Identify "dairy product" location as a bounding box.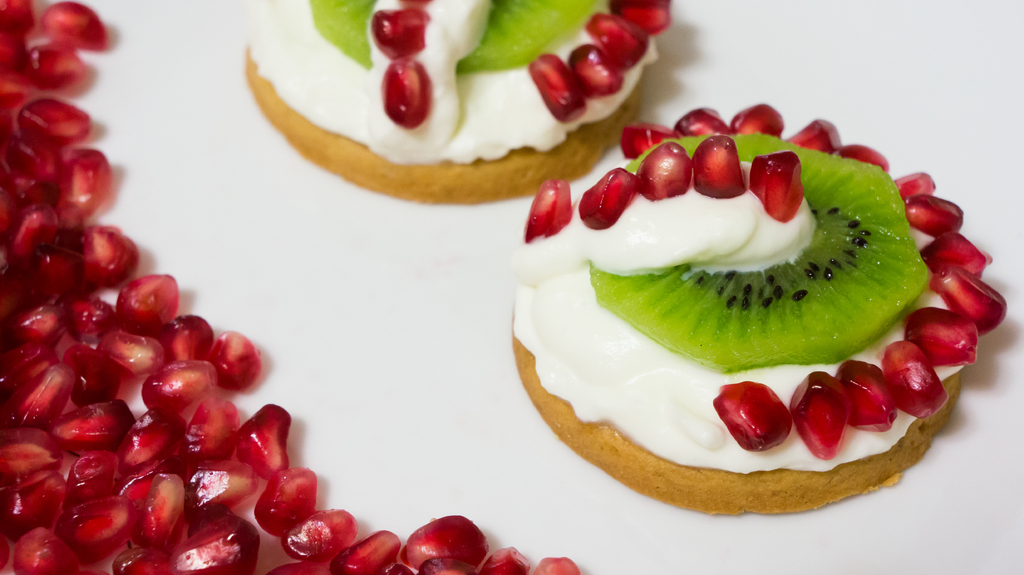
Rect(506, 129, 970, 464).
